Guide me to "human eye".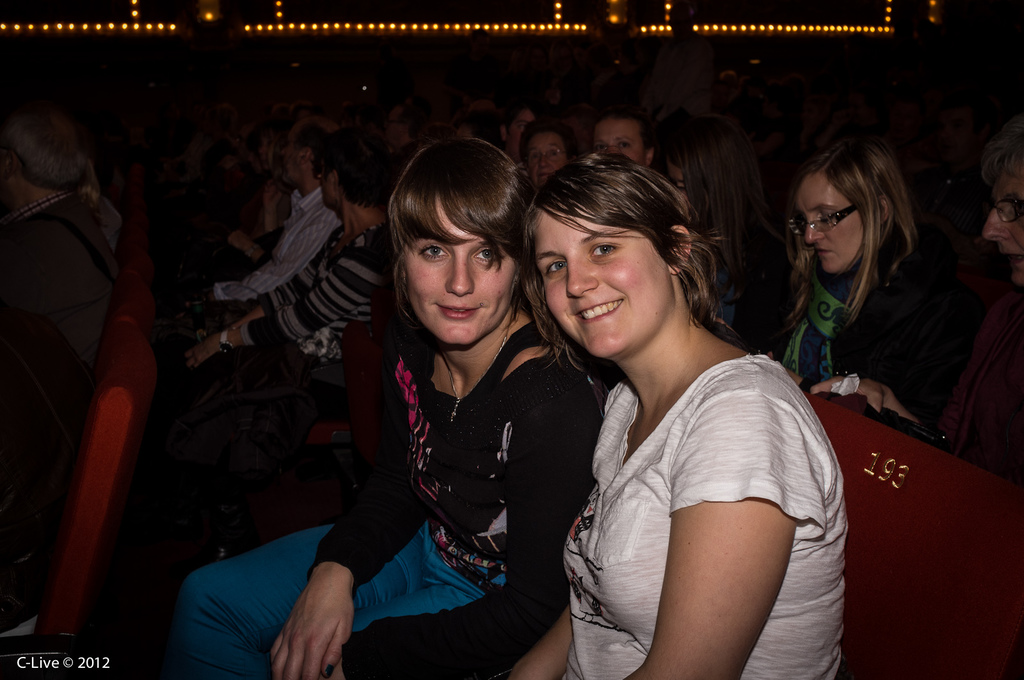
Guidance: Rect(471, 244, 497, 265).
